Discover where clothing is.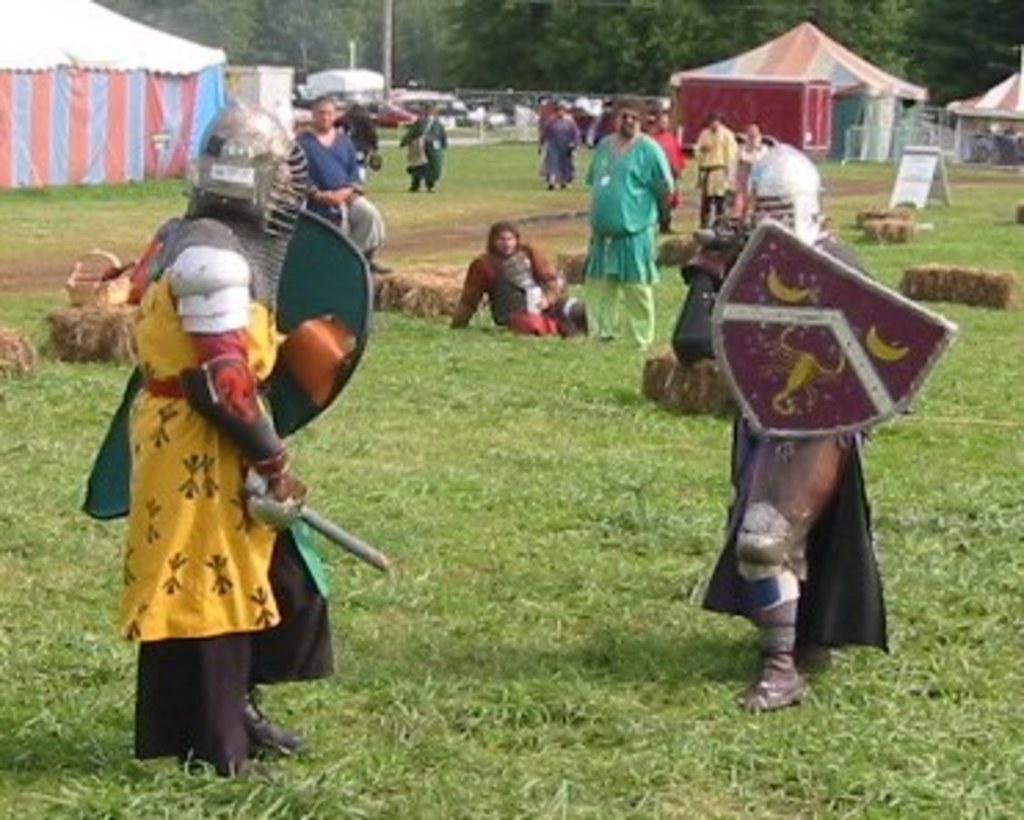
Discovered at <region>397, 116, 444, 182</region>.
